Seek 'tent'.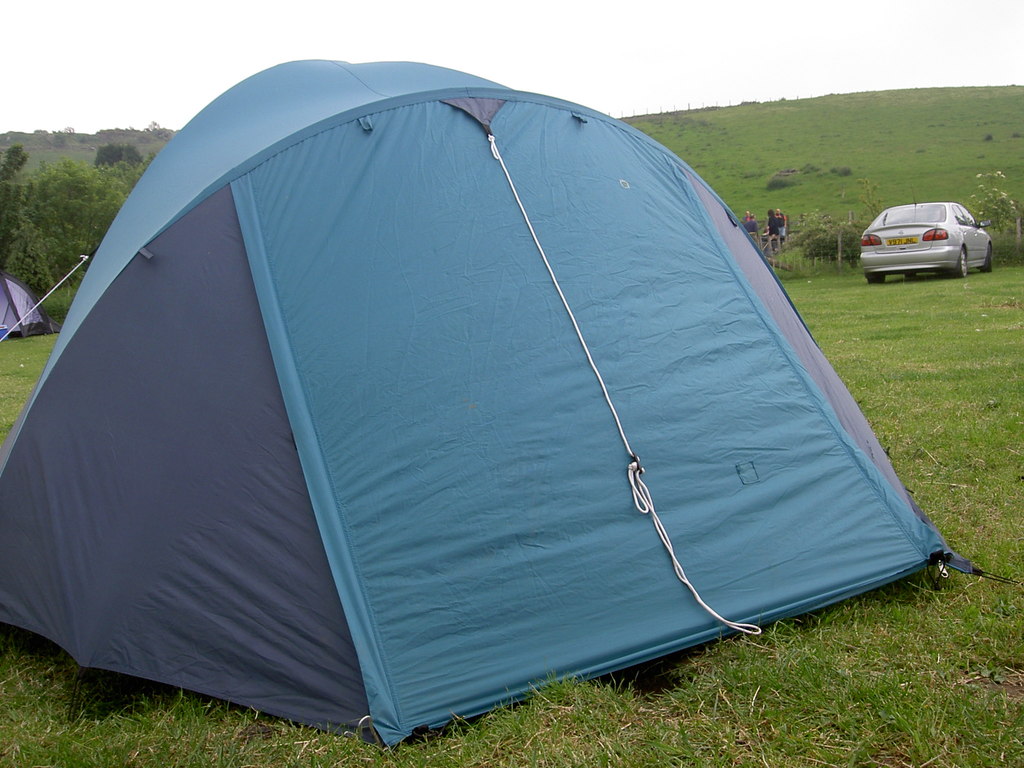
(0,278,61,335).
